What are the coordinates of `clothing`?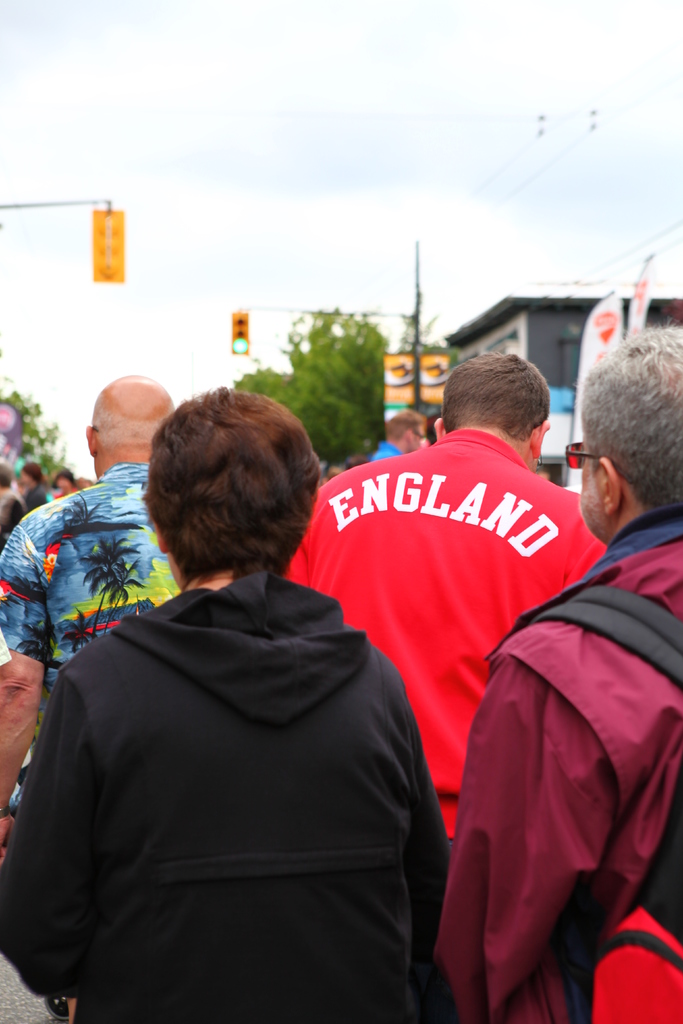
pyautogui.locateOnScreen(366, 442, 401, 465).
